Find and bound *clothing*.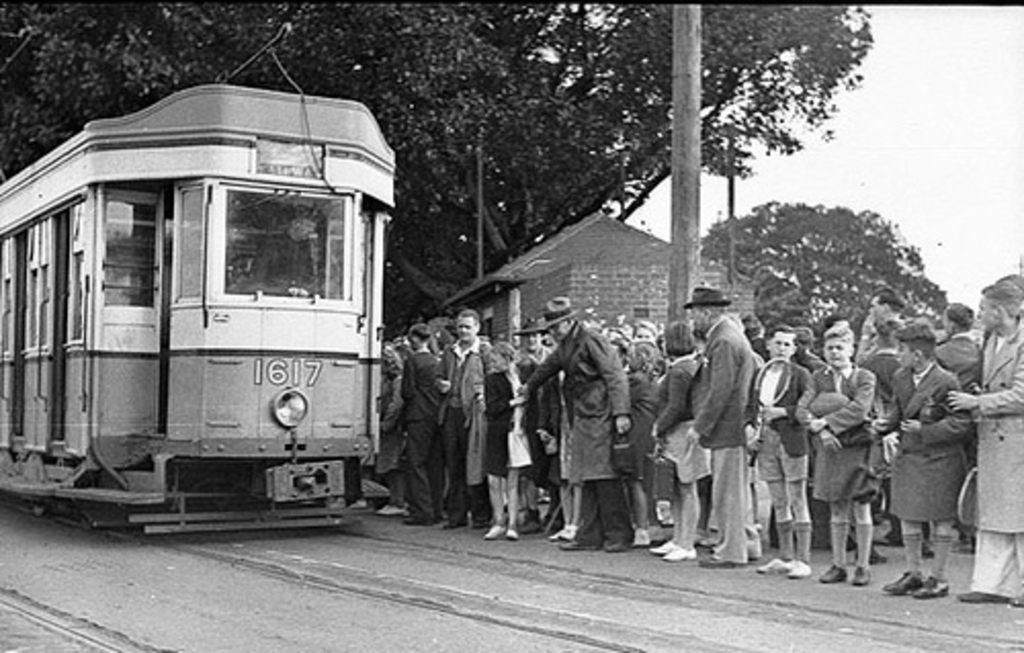
Bound: l=795, t=364, r=879, b=502.
